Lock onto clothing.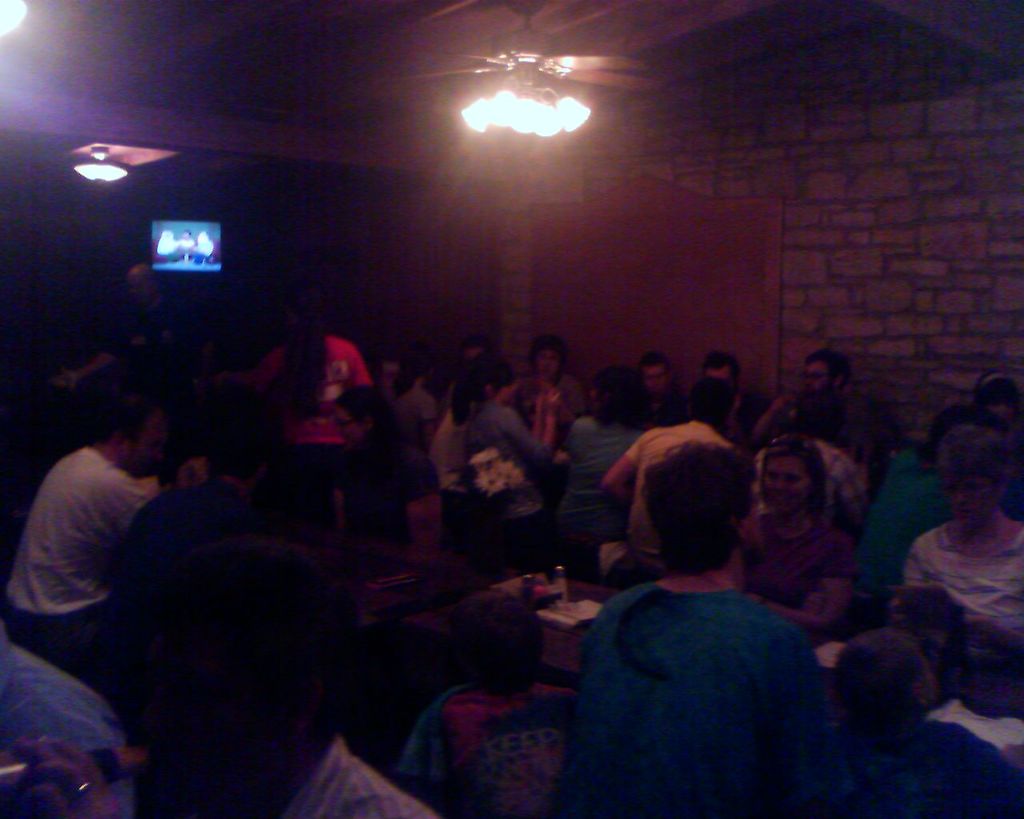
Locked: l=626, t=422, r=734, b=556.
